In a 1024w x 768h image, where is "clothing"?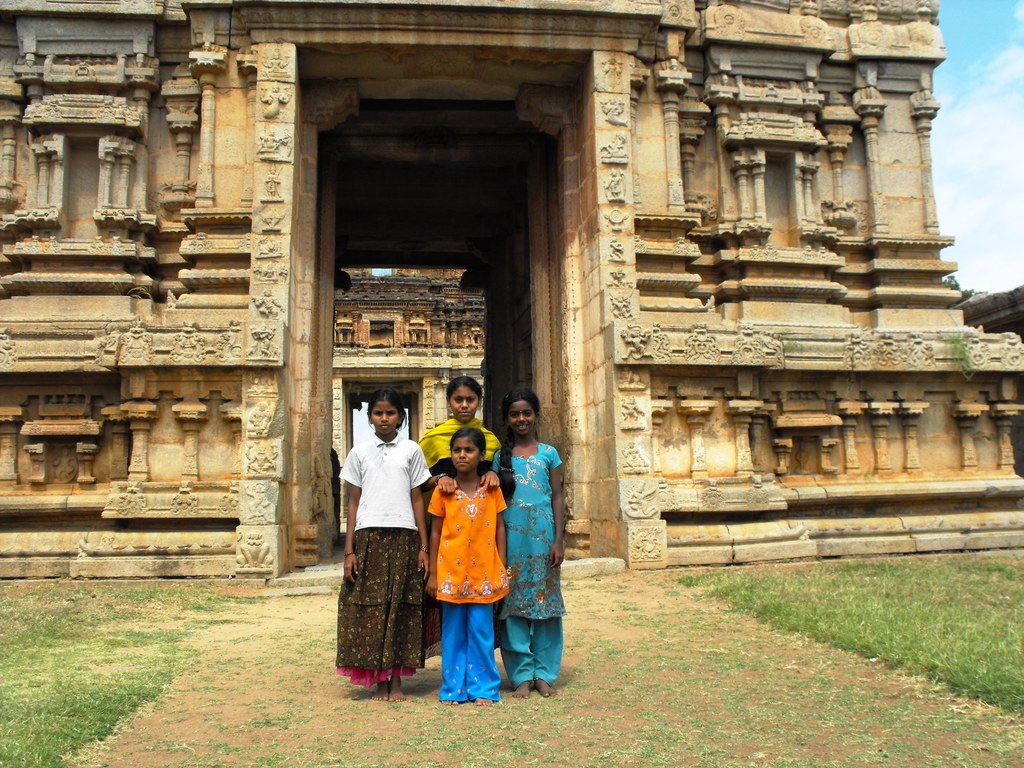
BBox(431, 468, 509, 701).
